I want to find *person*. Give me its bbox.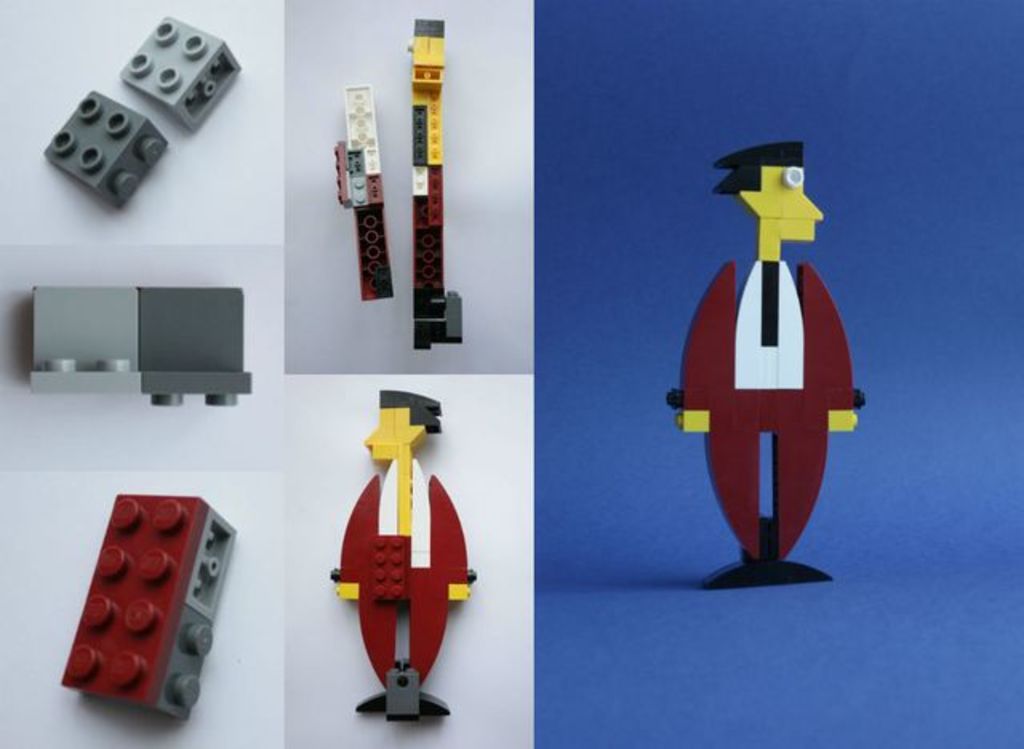
l=333, t=389, r=469, b=727.
